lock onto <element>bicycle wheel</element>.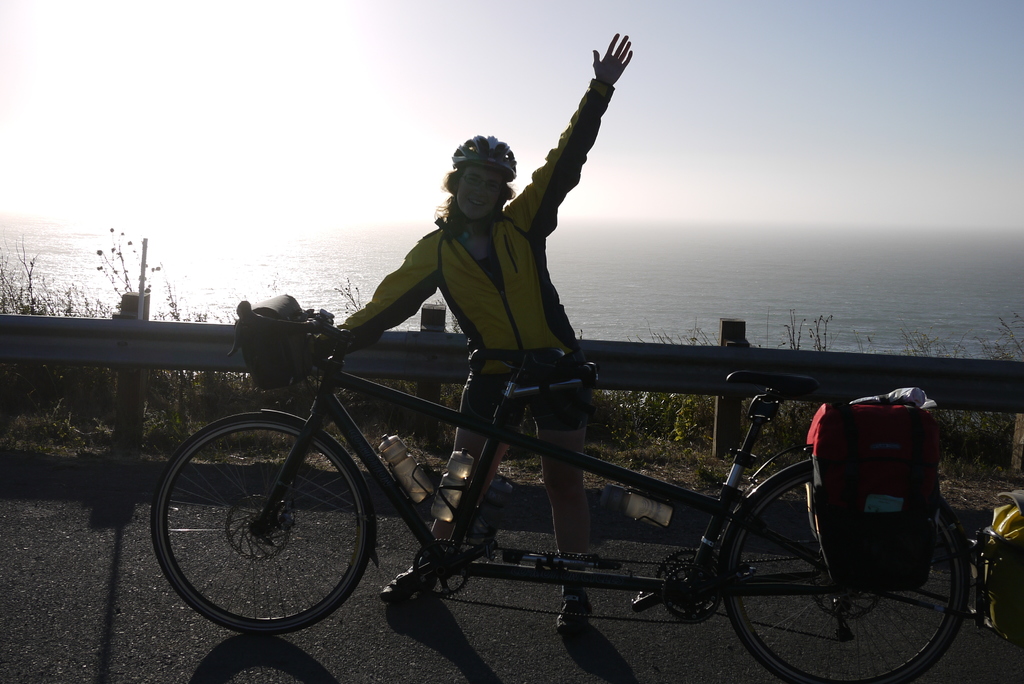
Locked: pyautogui.locateOnScreen(145, 398, 413, 637).
